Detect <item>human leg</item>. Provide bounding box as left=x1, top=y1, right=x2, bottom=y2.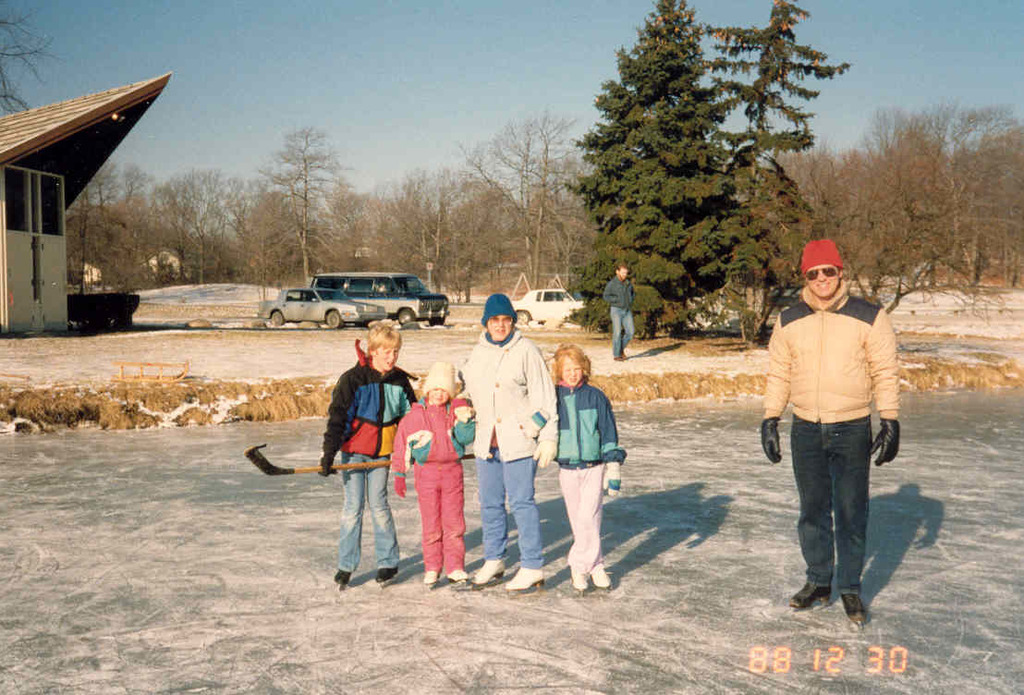
left=607, top=311, right=635, bottom=366.
